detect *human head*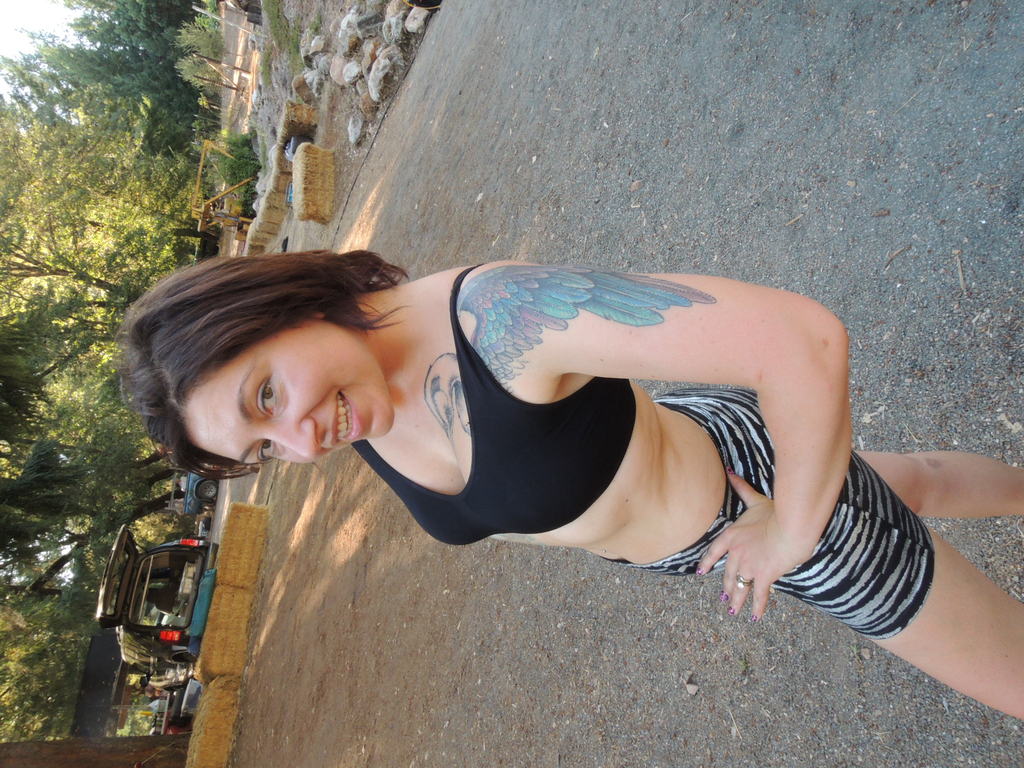
<box>119,250,429,467</box>
